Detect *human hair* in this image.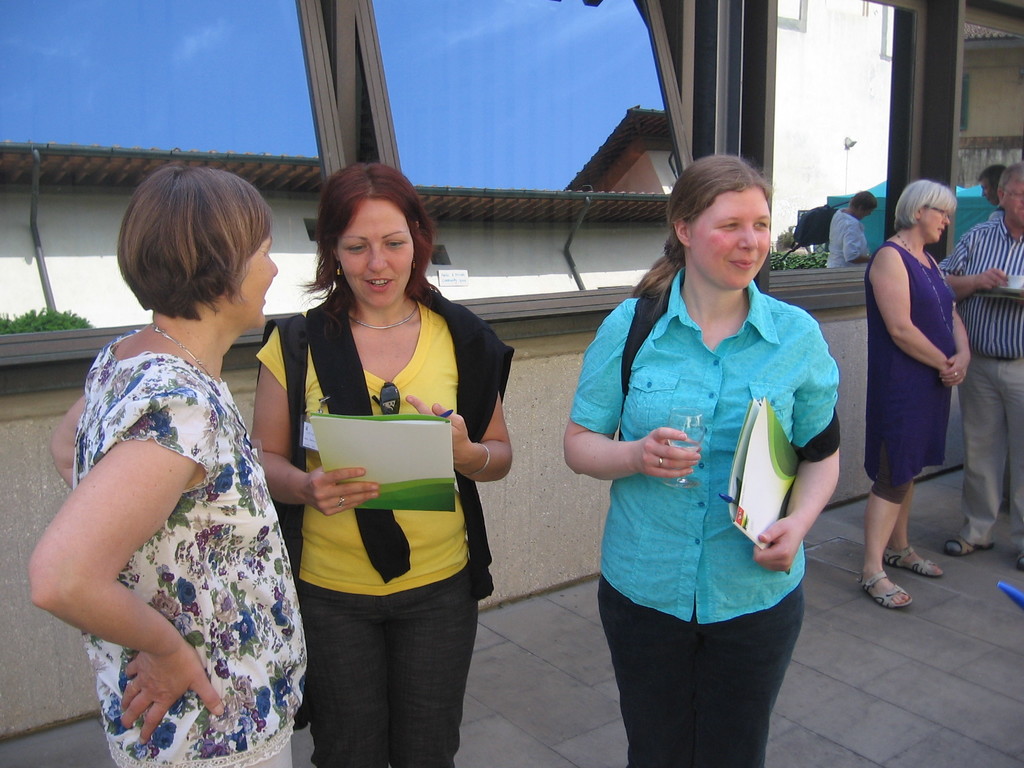
Detection: 116,168,273,360.
